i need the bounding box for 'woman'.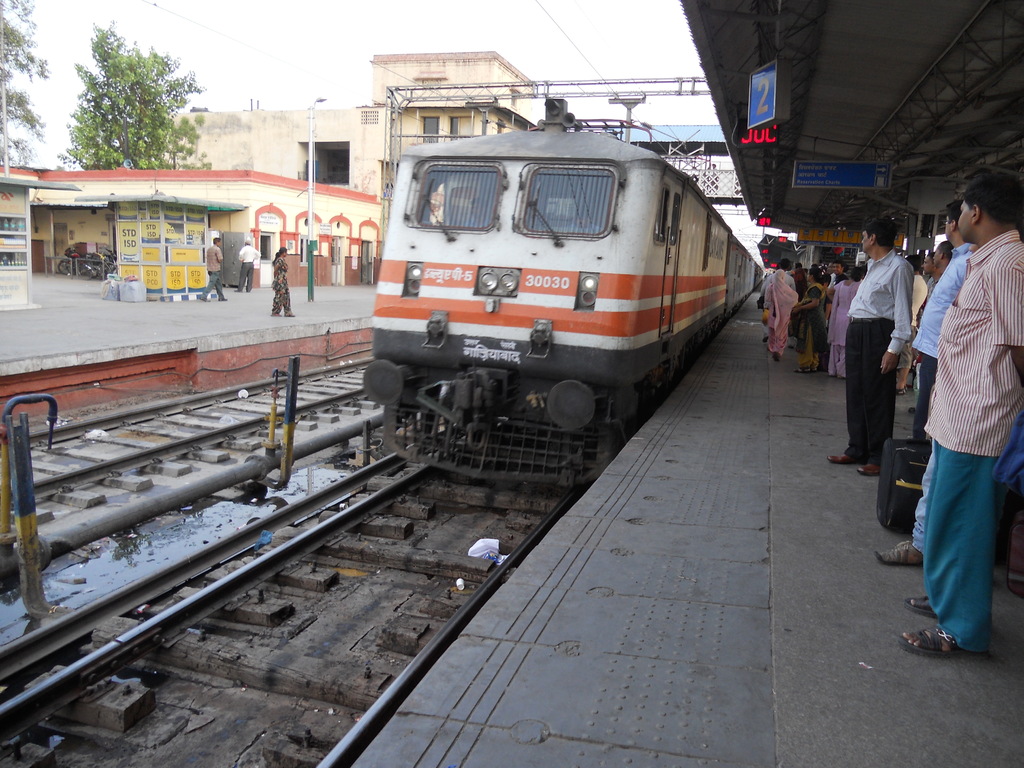
Here it is: BBox(824, 265, 867, 373).
